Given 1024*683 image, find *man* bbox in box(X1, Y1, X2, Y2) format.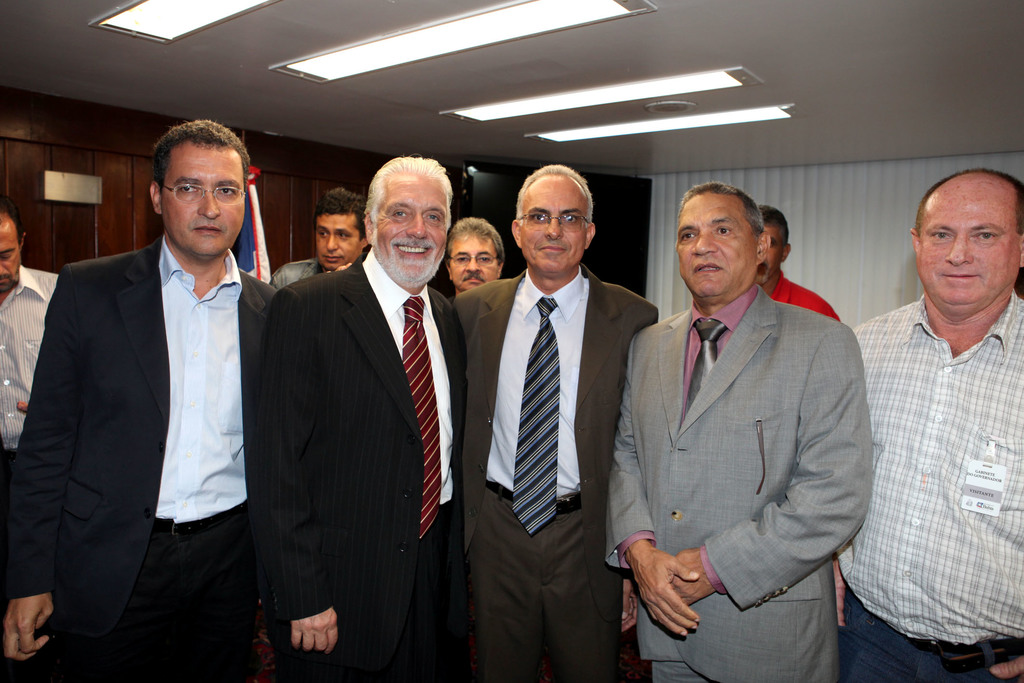
box(0, 119, 281, 682).
